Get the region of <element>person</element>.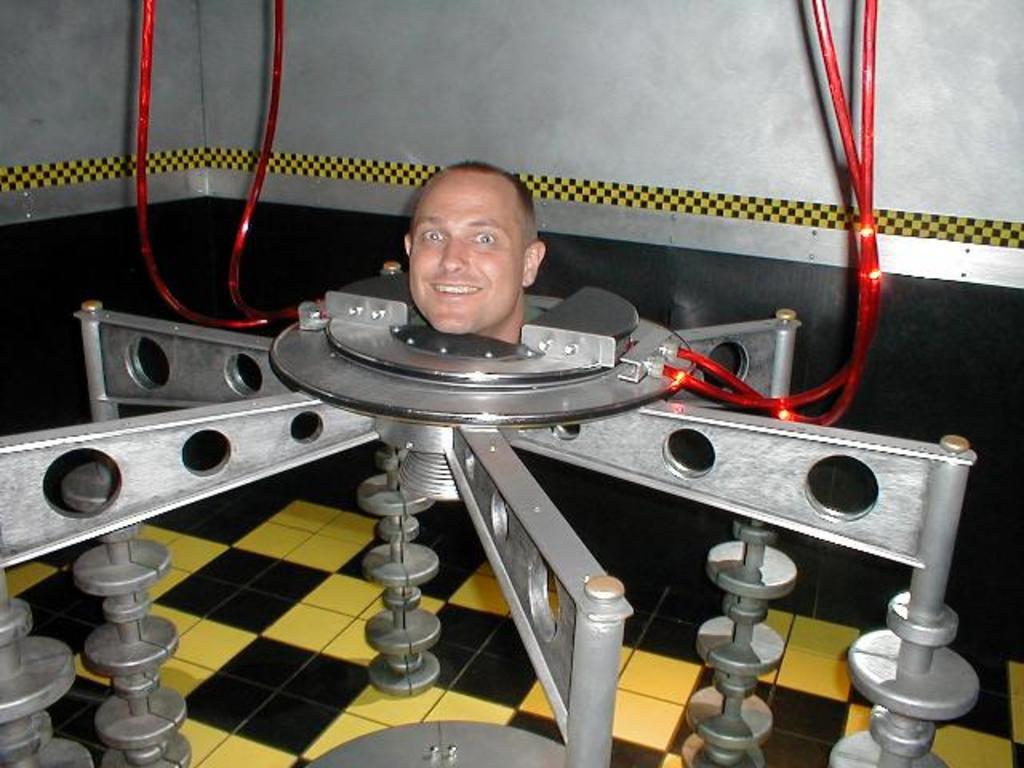
(405, 162, 544, 346).
